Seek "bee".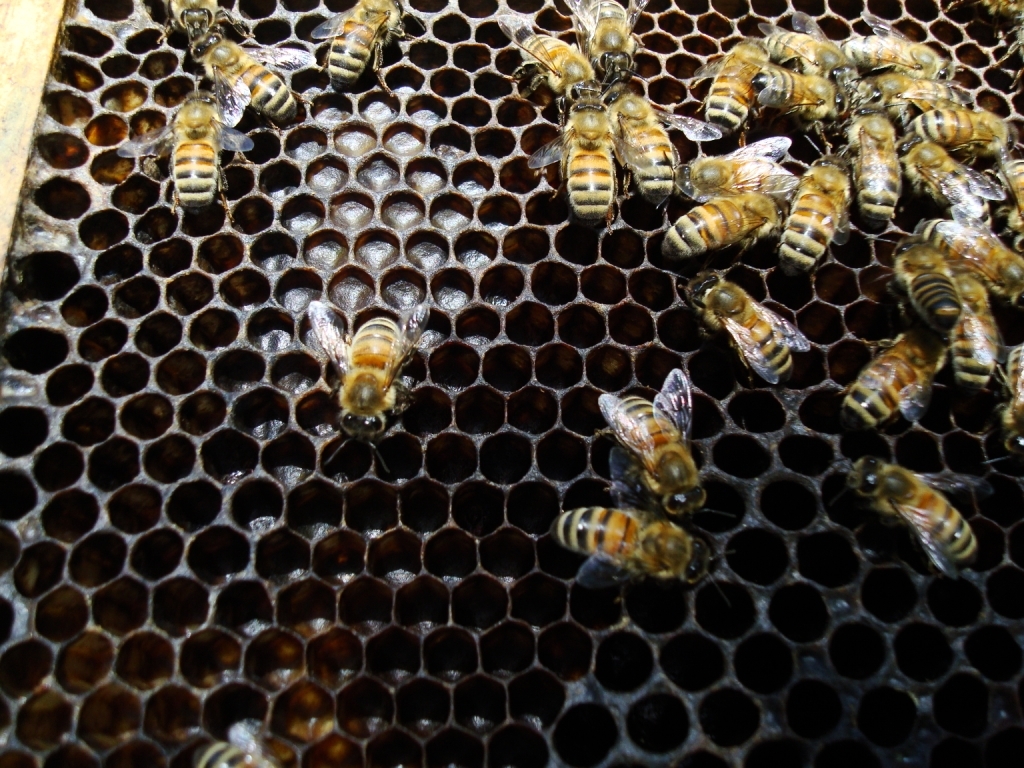
box(520, 87, 629, 224).
